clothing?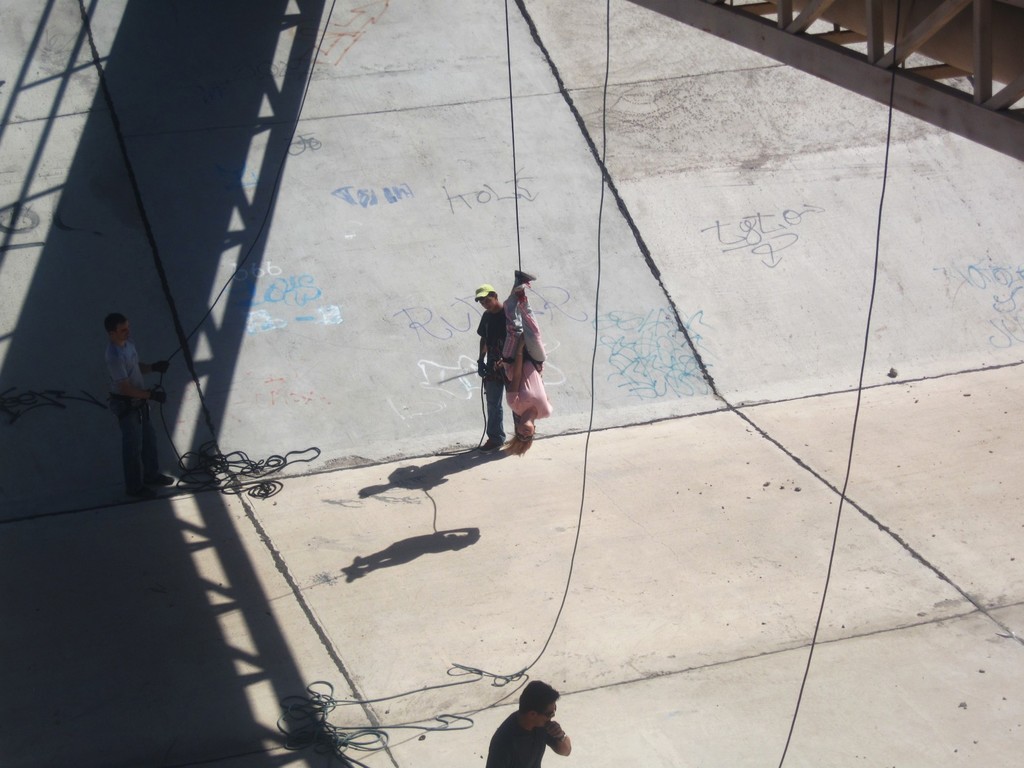
bbox=[474, 303, 532, 447]
